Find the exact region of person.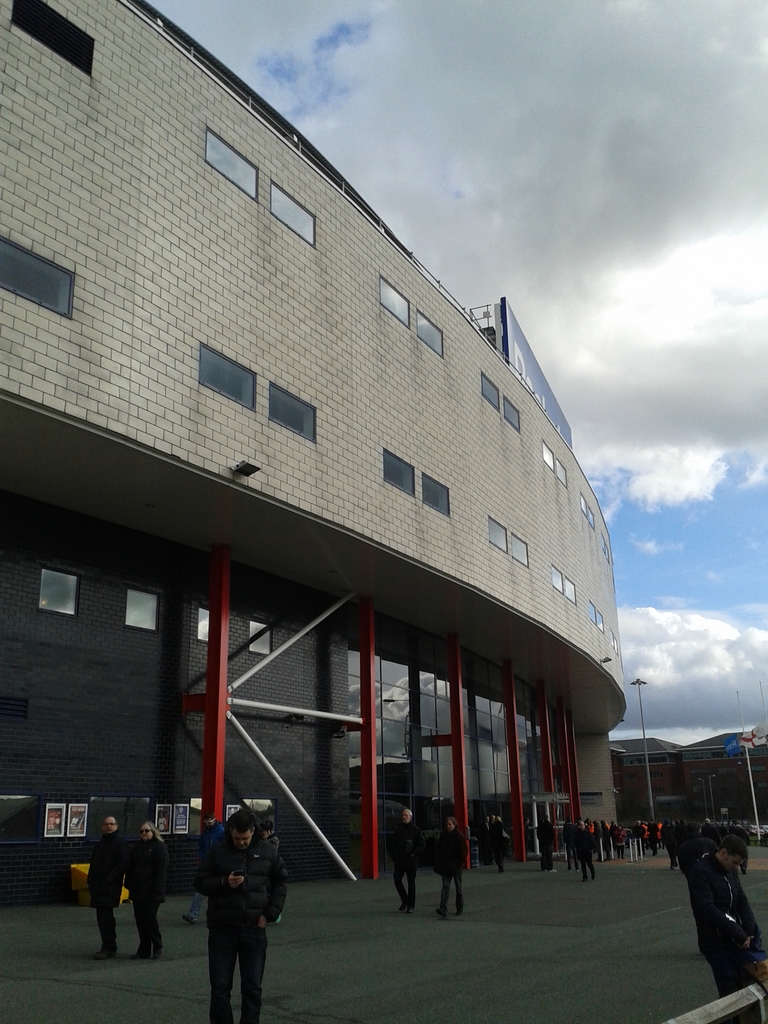
Exact region: crop(86, 808, 123, 954).
